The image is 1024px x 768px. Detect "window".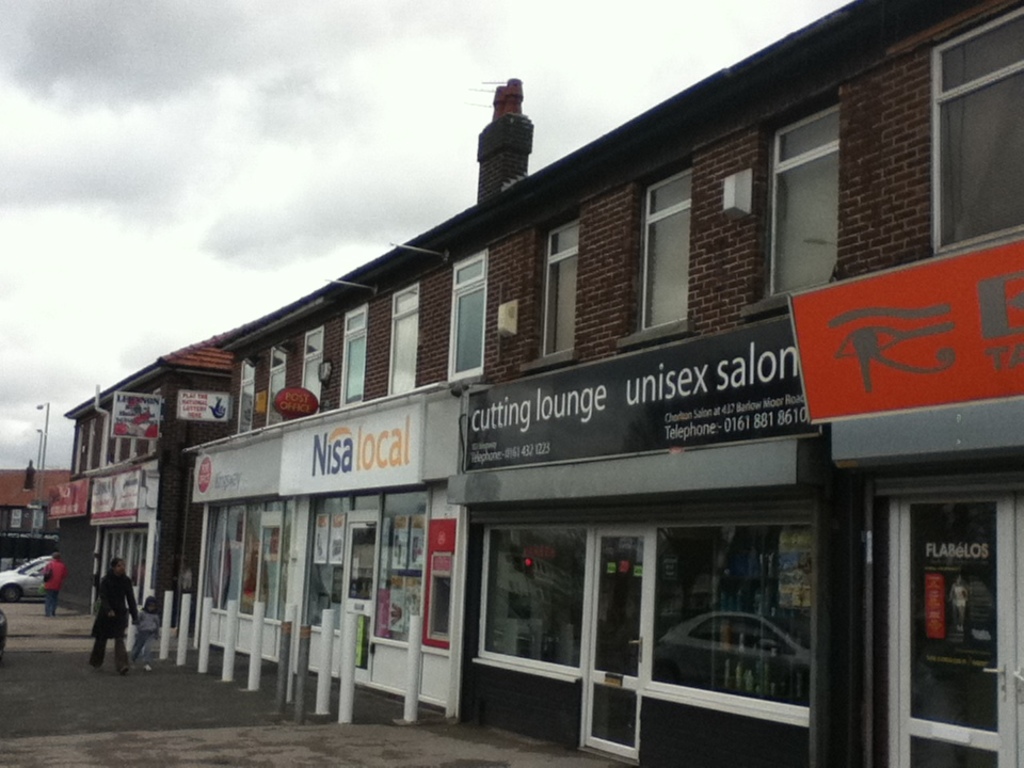
Detection: (x1=298, y1=324, x2=321, y2=403).
